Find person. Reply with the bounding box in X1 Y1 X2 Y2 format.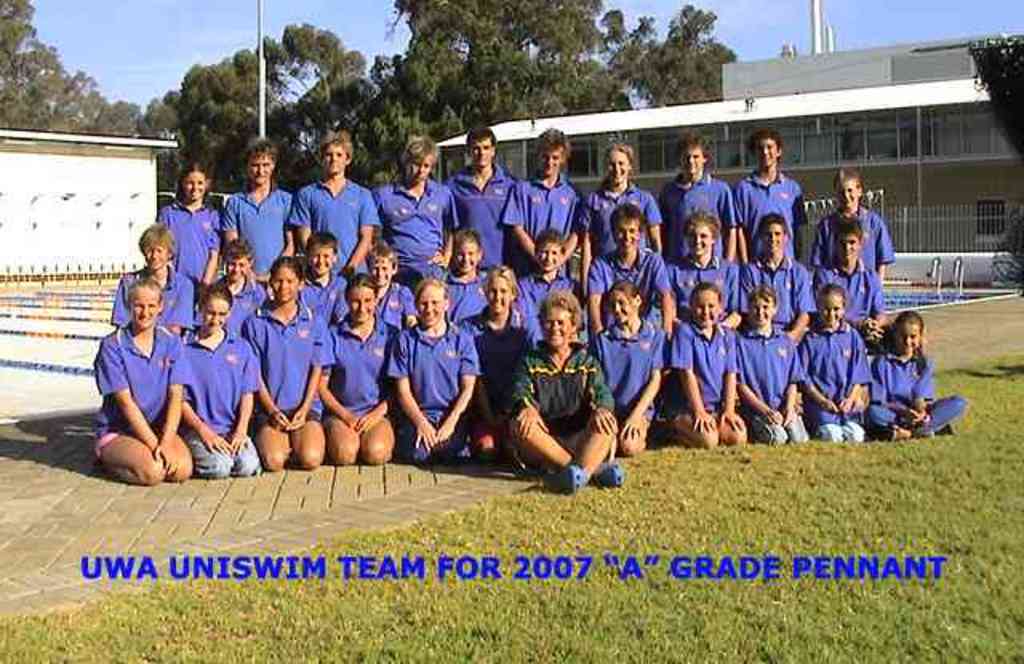
302 134 381 269.
